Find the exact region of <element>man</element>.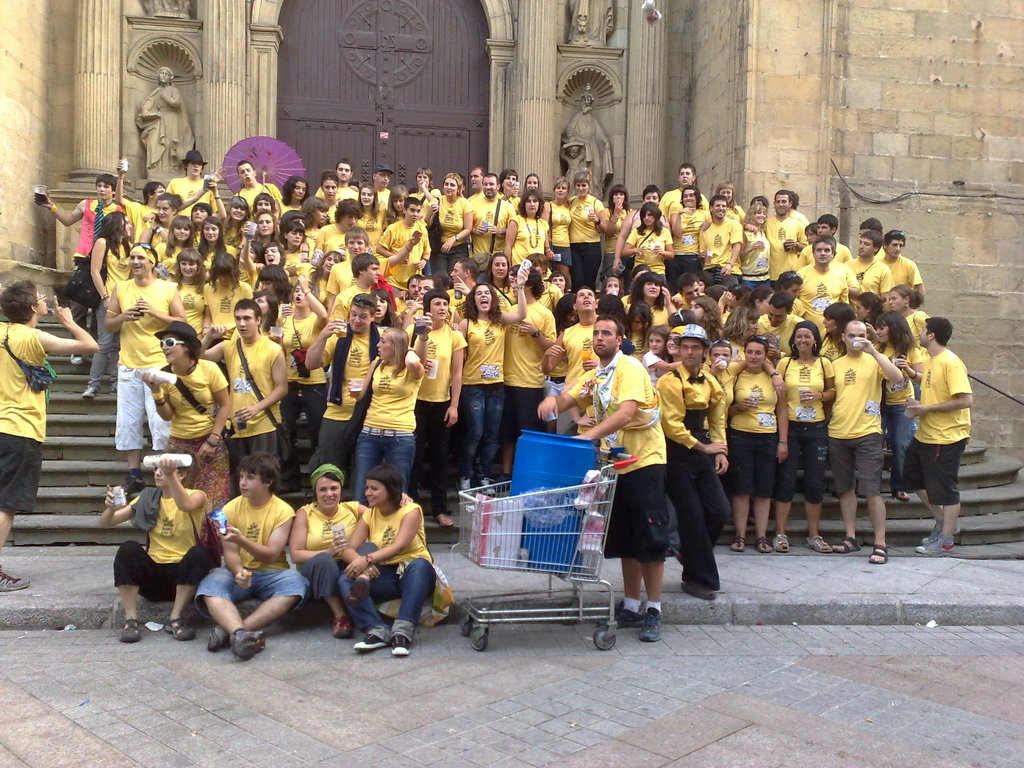
Exact region: (left=300, top=292, right=382, bottom=483).
